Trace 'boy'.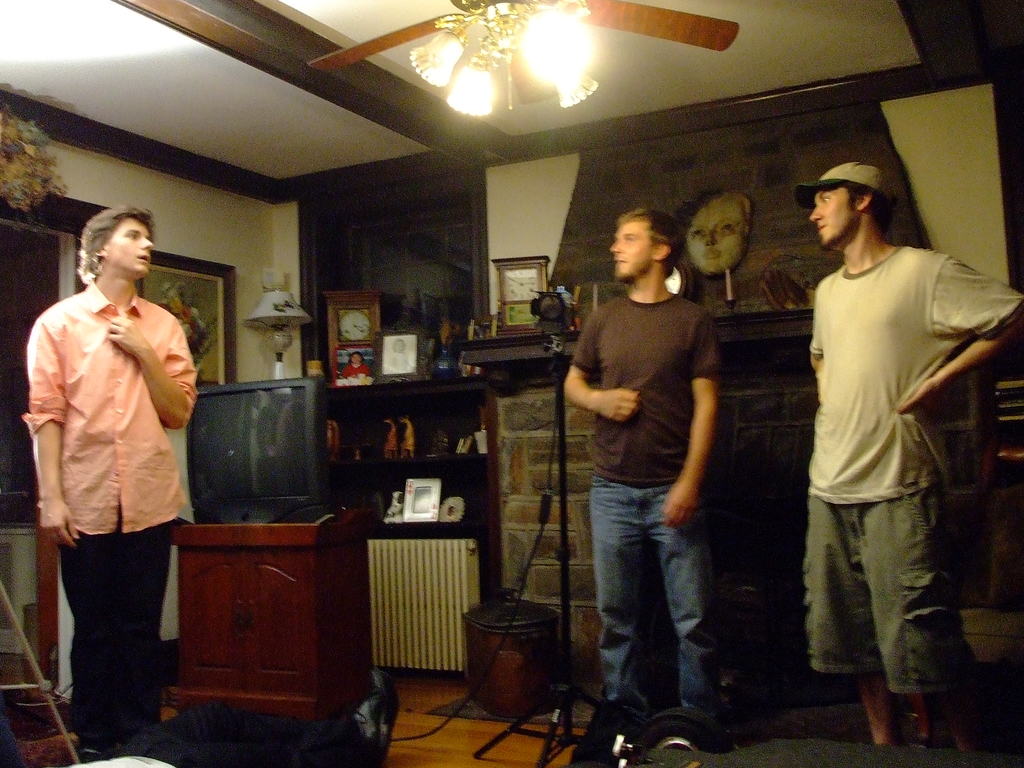
Traced to 560/208/720/746.
